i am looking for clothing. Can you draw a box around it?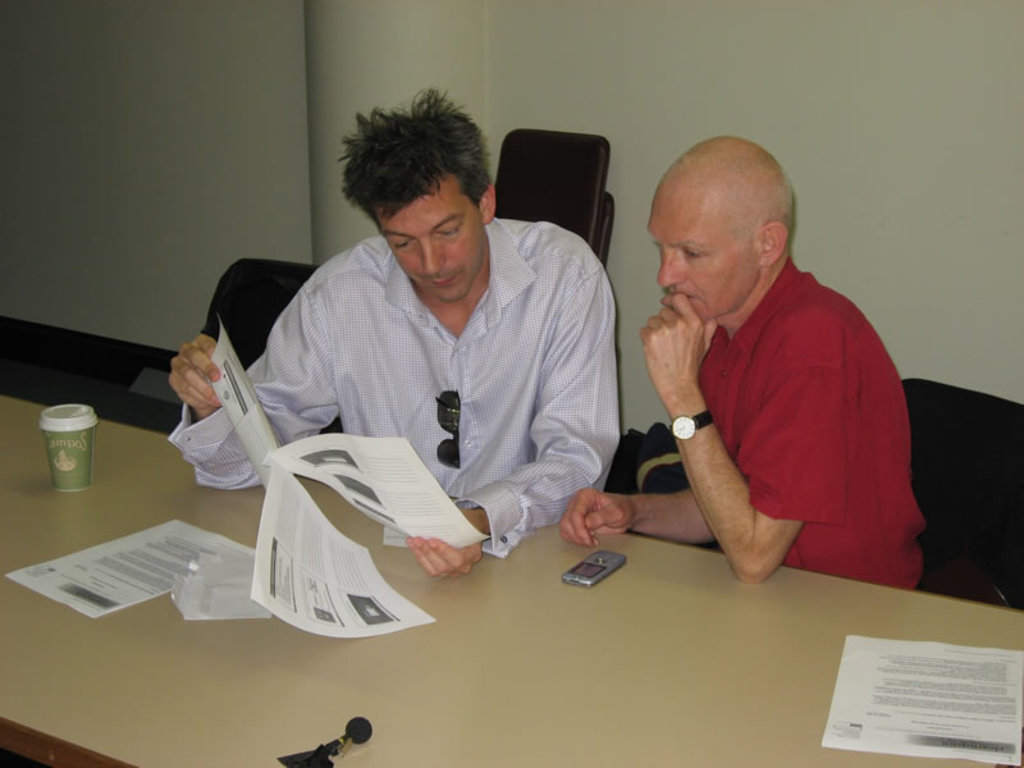
Sure, the bounding box is select_region(668, 244, 928, 600).
